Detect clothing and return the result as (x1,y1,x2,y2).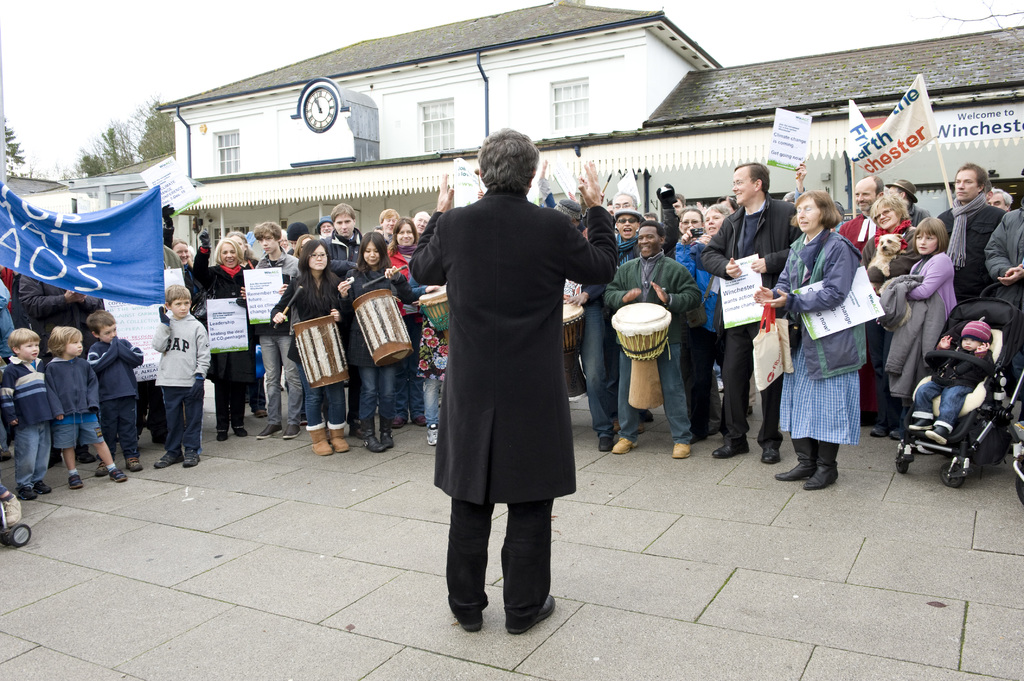
(272,268,348,424).
